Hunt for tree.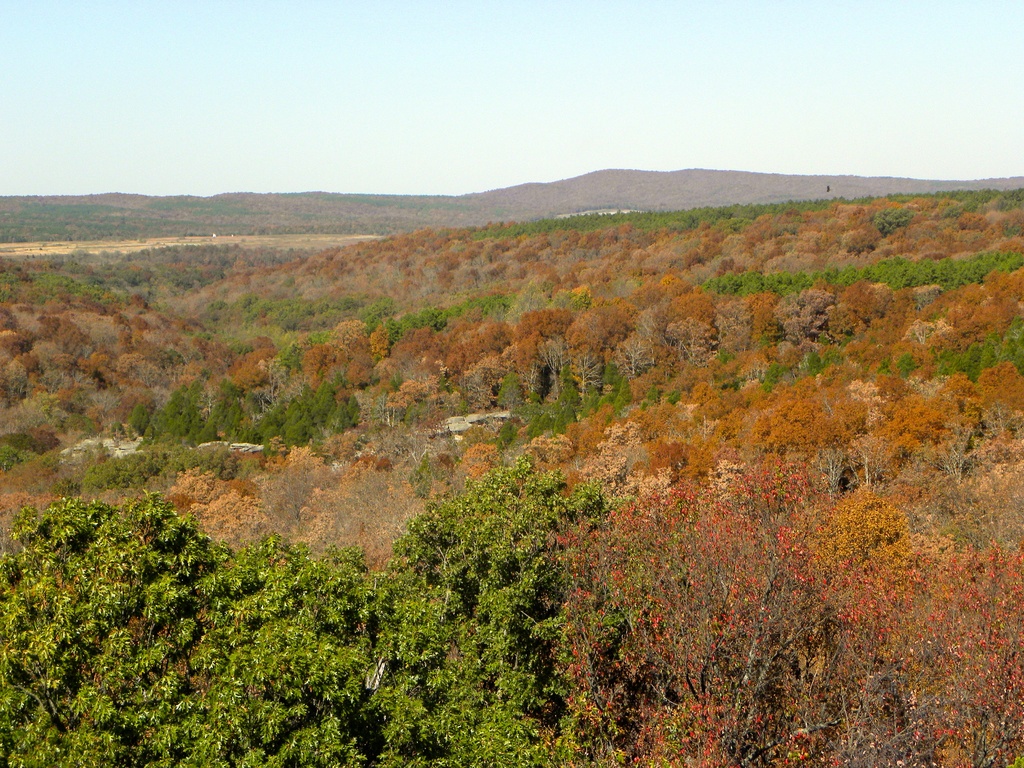
Hunted down at box(0, 488, 253, 767).
